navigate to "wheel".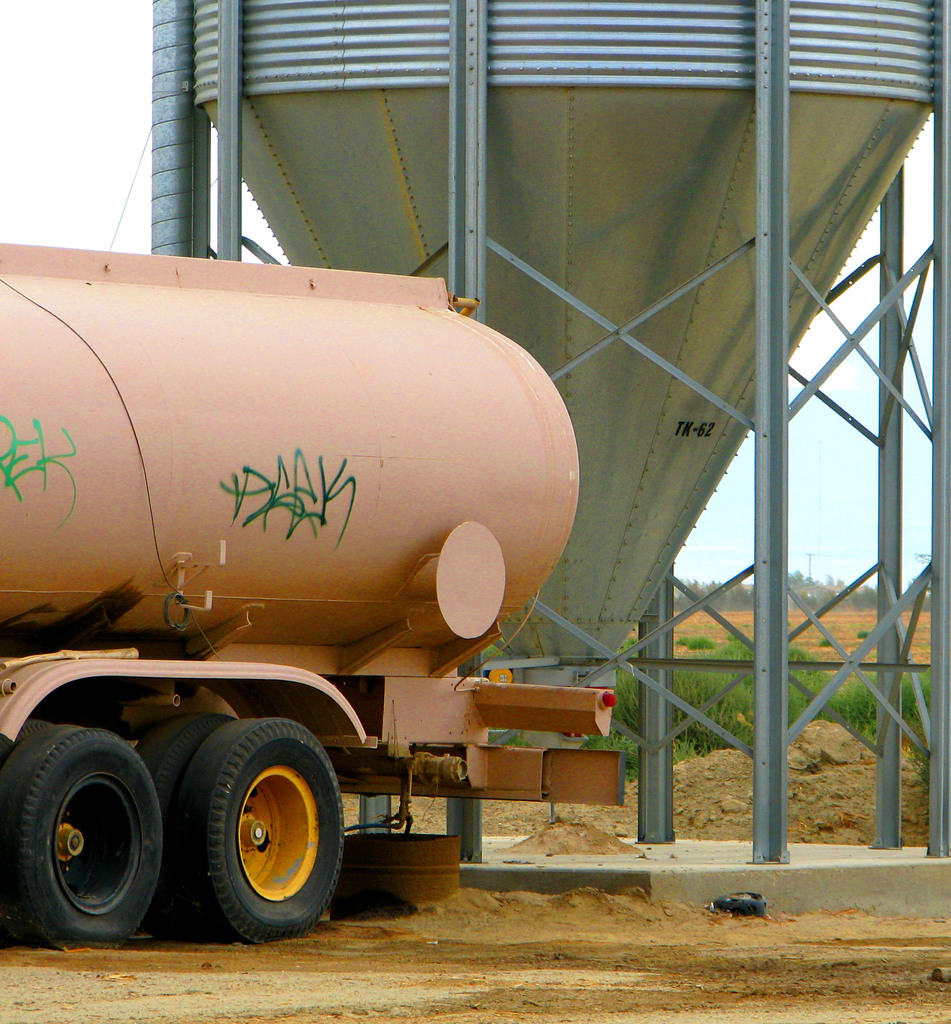
Navigation target: box(0, 722, 163, 946).
